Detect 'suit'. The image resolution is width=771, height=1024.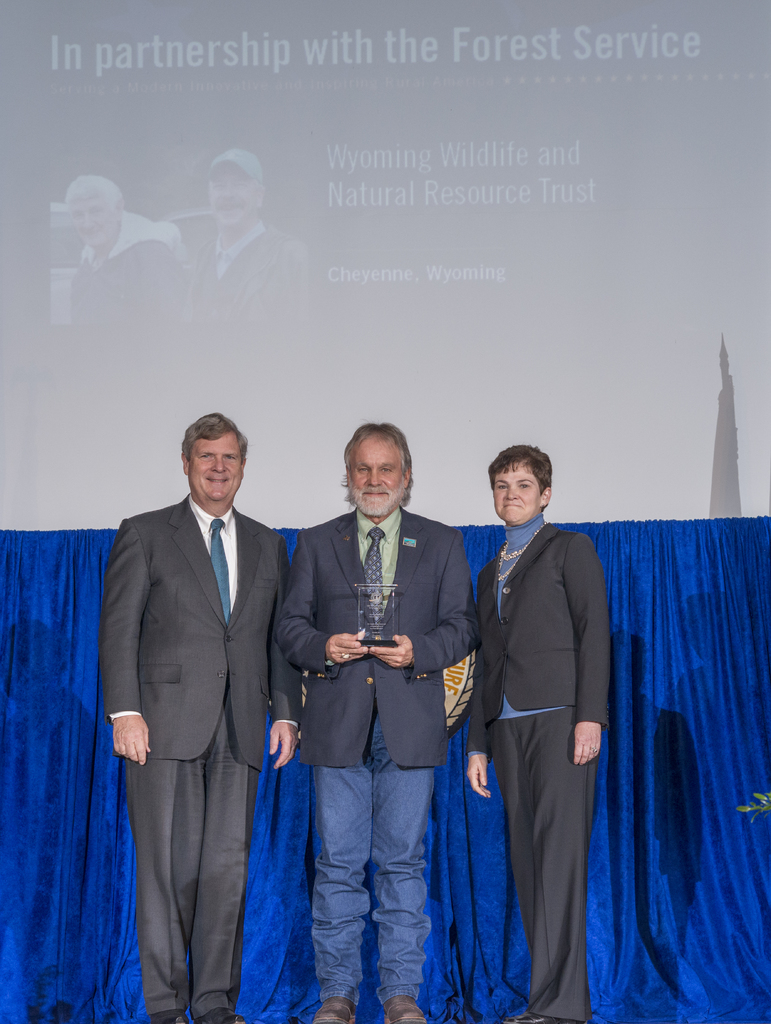
bbox(99, 390, 298, 1016).
